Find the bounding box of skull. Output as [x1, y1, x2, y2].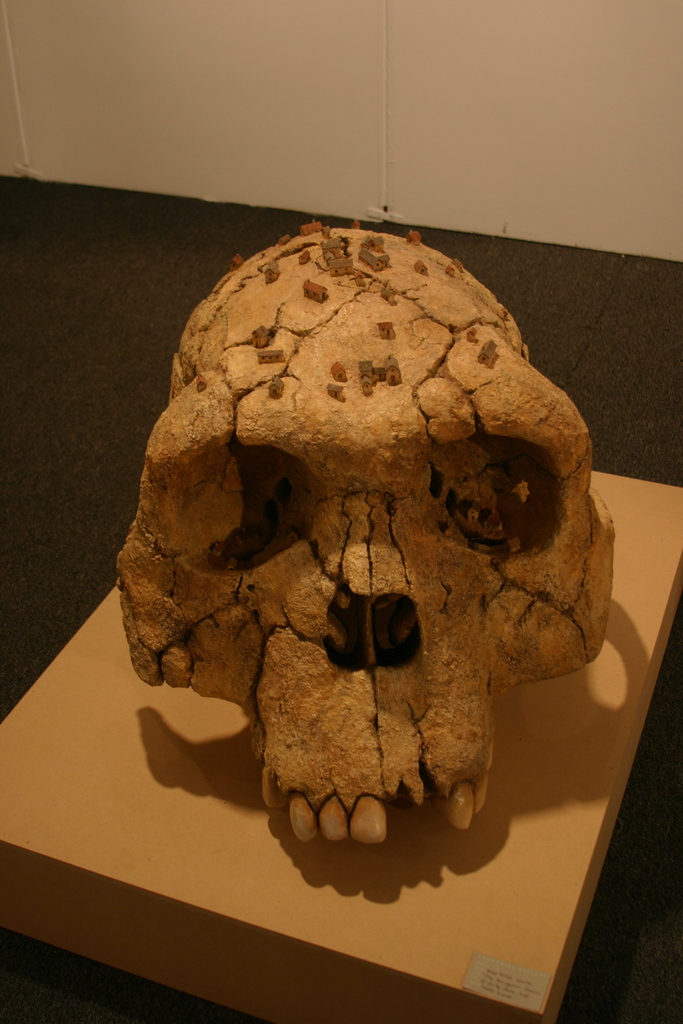
[122, 218, 604, 937].
